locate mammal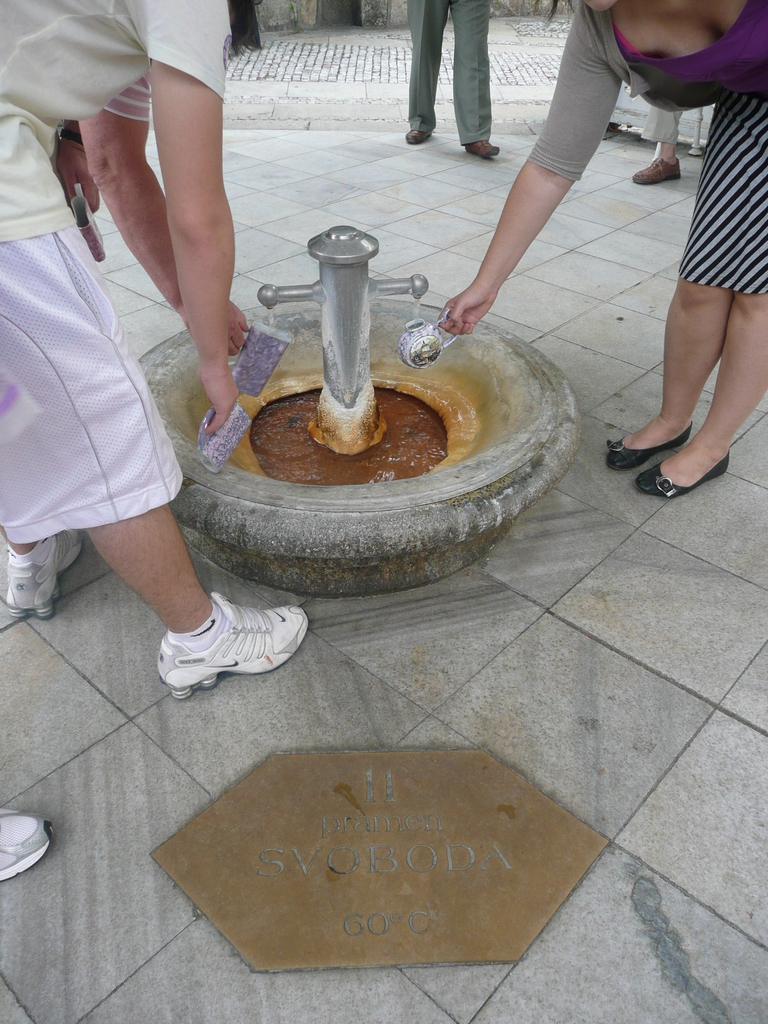
<bbox>403, 0, 503, 155</bbox>
